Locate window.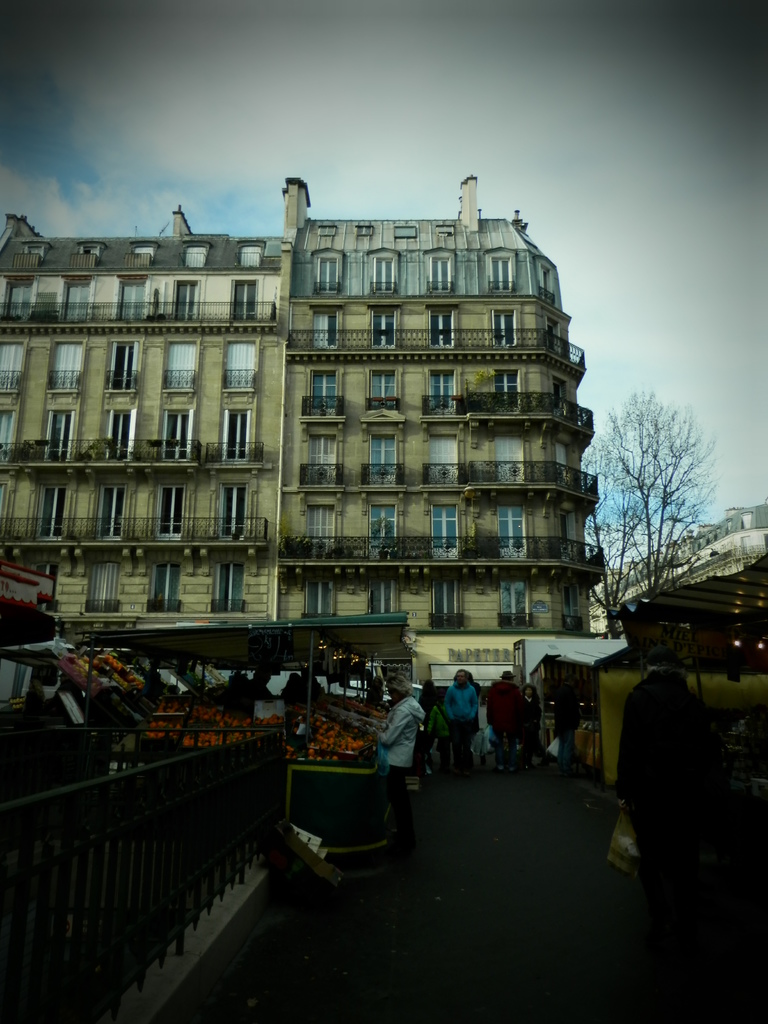
Bounding box: 553, 503, 577, 556.
